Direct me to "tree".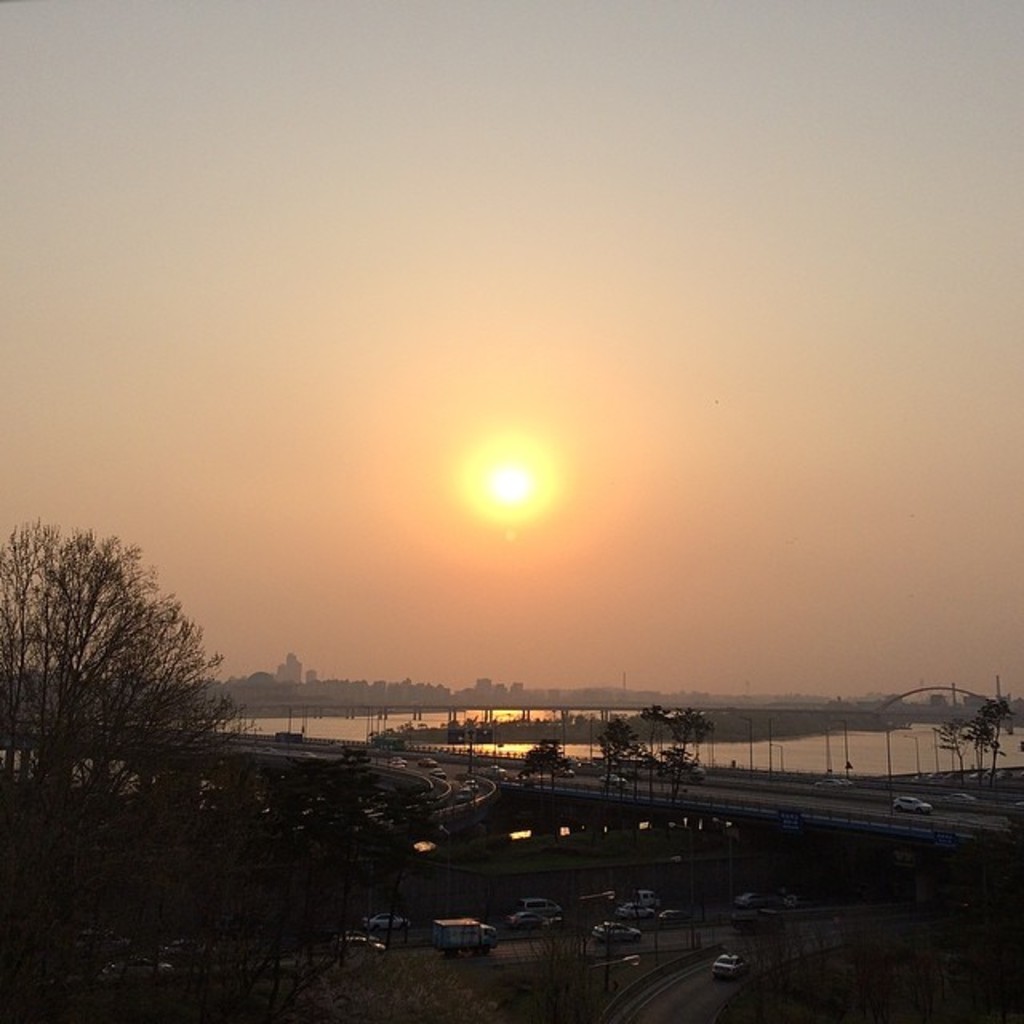
Direction: [923,707,971,784].
